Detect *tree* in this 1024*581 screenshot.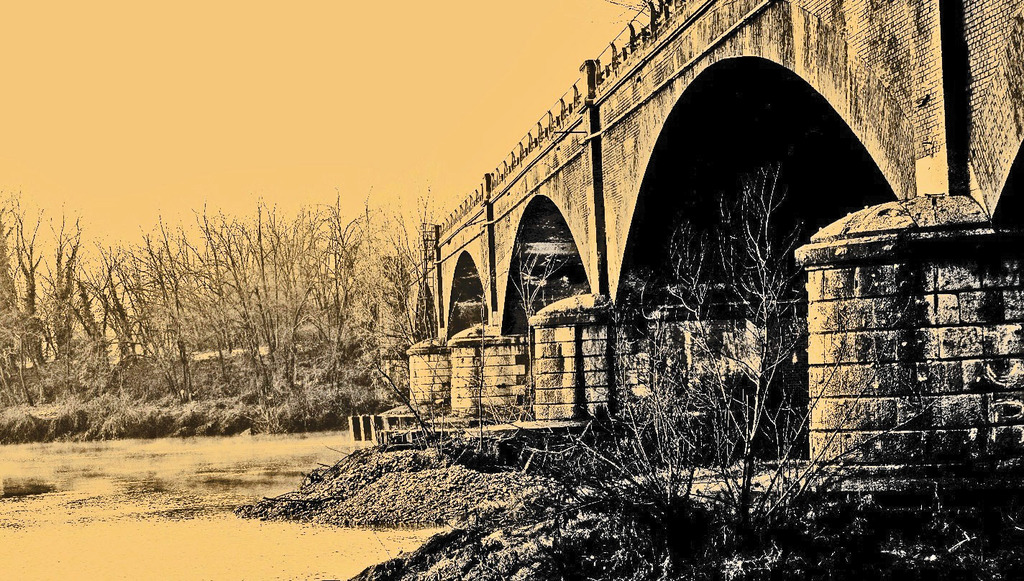
Detection: {"left": 521, "top": 172, "right": 923, "bottom": 580}.
